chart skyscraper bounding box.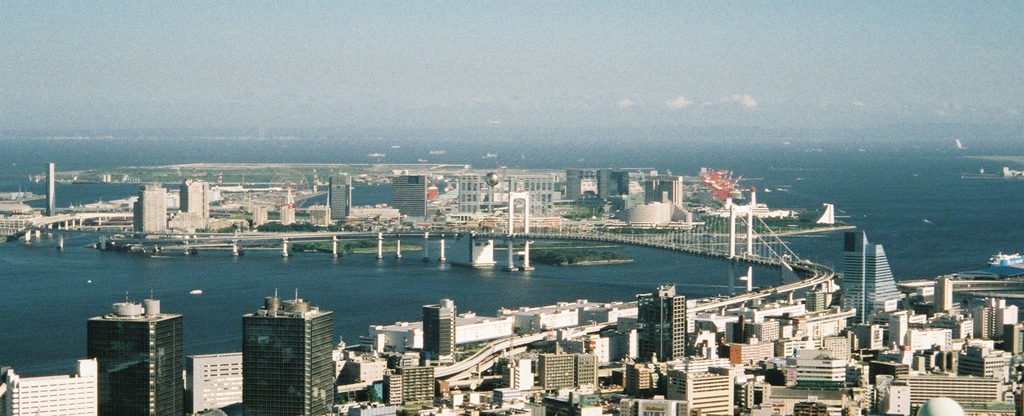
Charted: [left=426, top=296, right=458, bottom=360].
